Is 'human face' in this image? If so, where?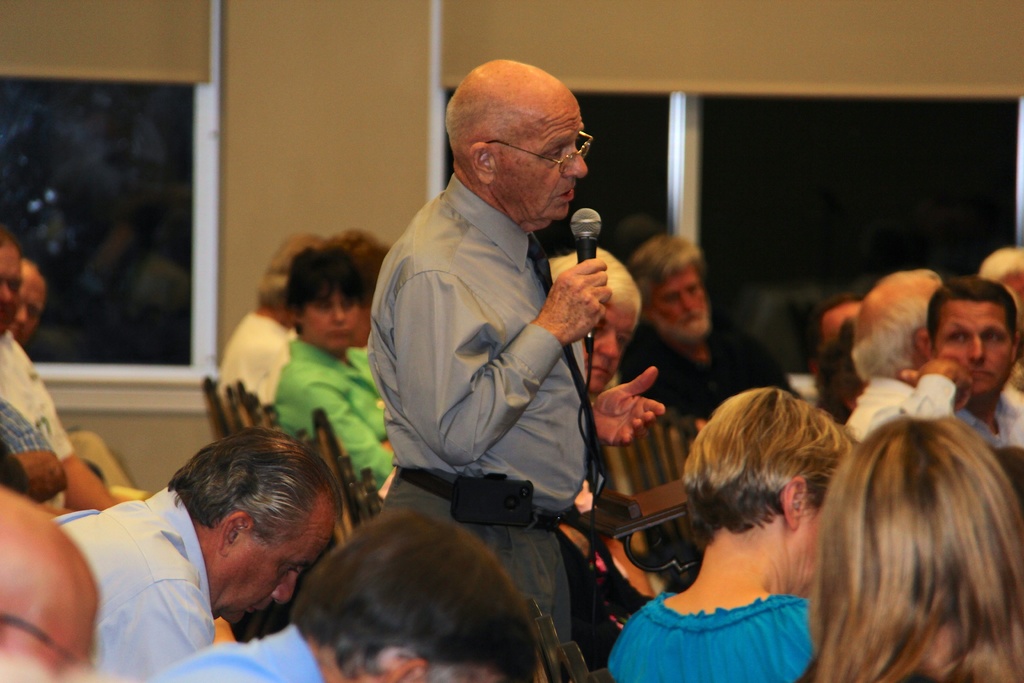
Yes, at <box>796,504,824,604</box>.
